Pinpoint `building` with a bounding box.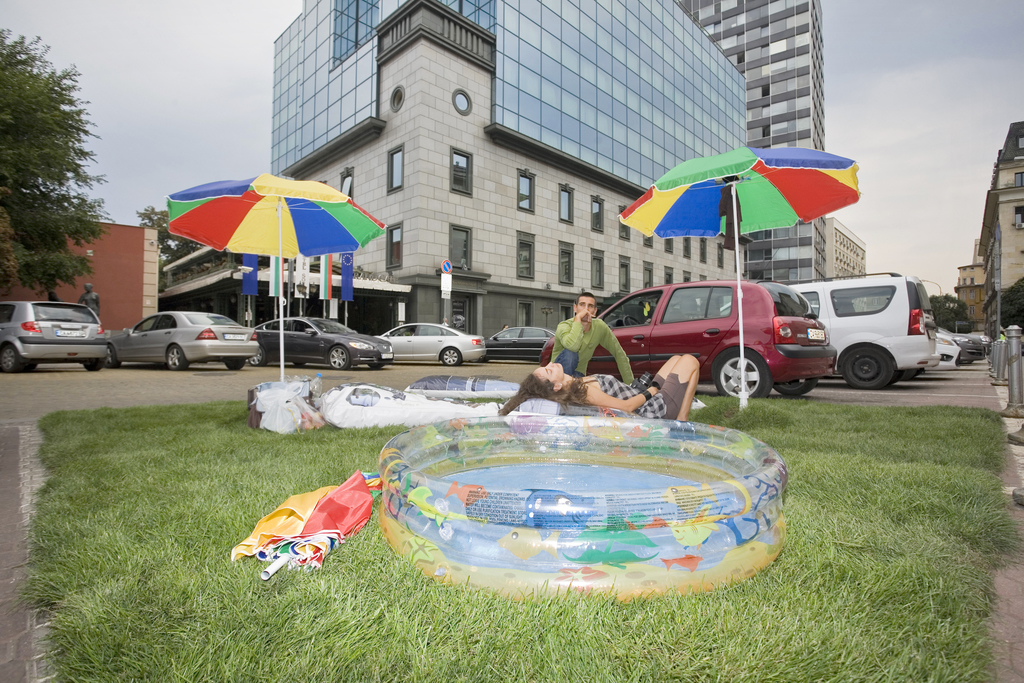
[left=824, top=219, right=865, bottom=279].
